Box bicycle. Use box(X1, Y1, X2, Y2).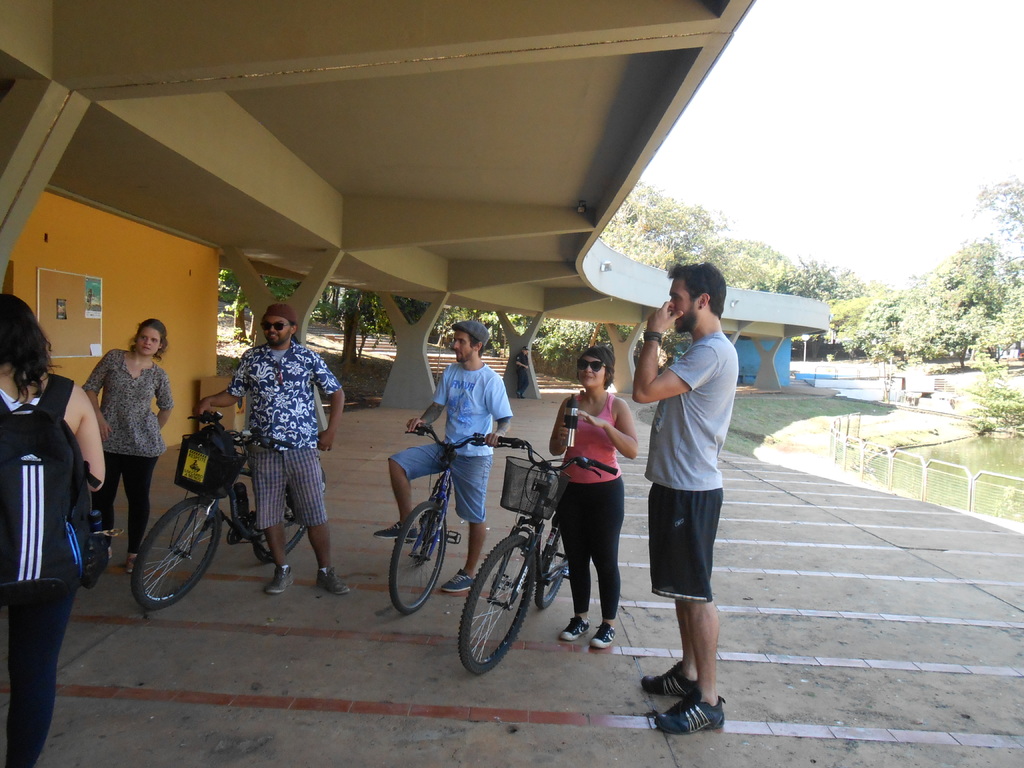
box(387, 420, 520, 616).
